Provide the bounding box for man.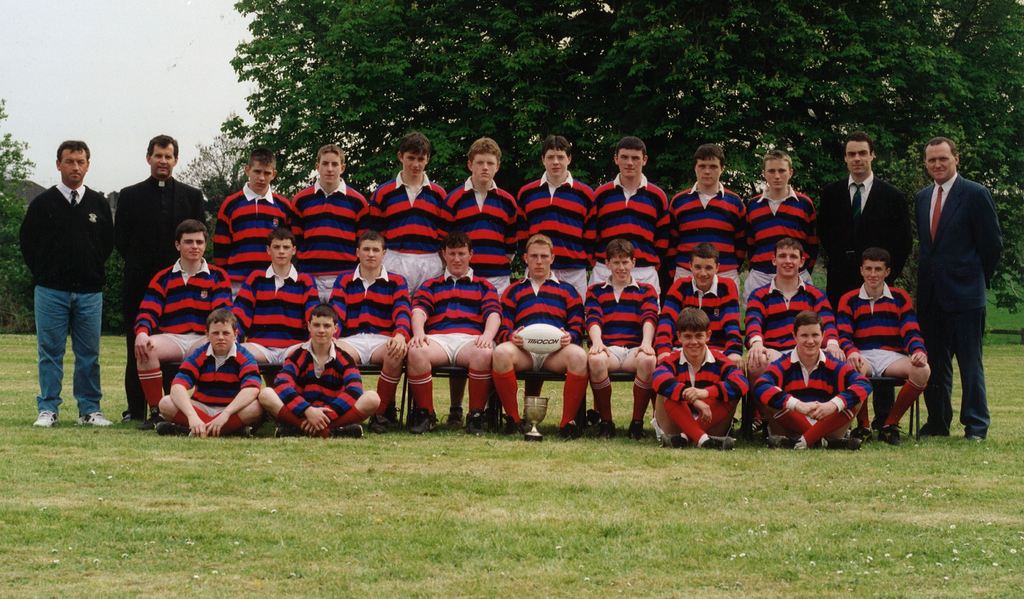
x1=580 y1=236 x2=660 y2=439.
